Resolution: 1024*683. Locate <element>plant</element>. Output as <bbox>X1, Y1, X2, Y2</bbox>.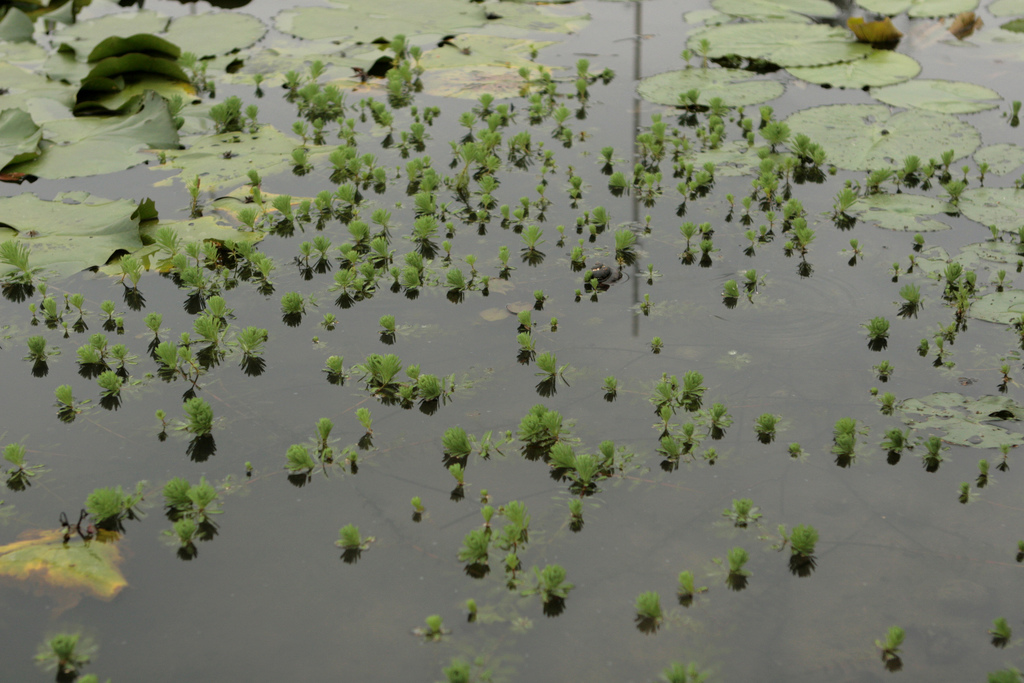
<bbox>159, 470, 219, 546</bbox>.
